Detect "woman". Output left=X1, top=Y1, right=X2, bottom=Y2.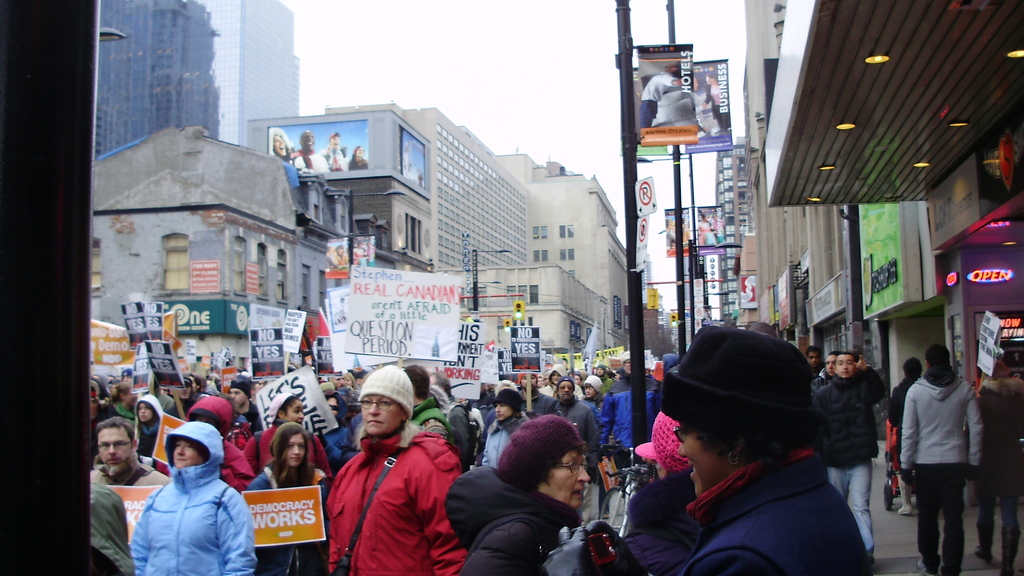
left=445, top=415, right=590, bottom=575.
